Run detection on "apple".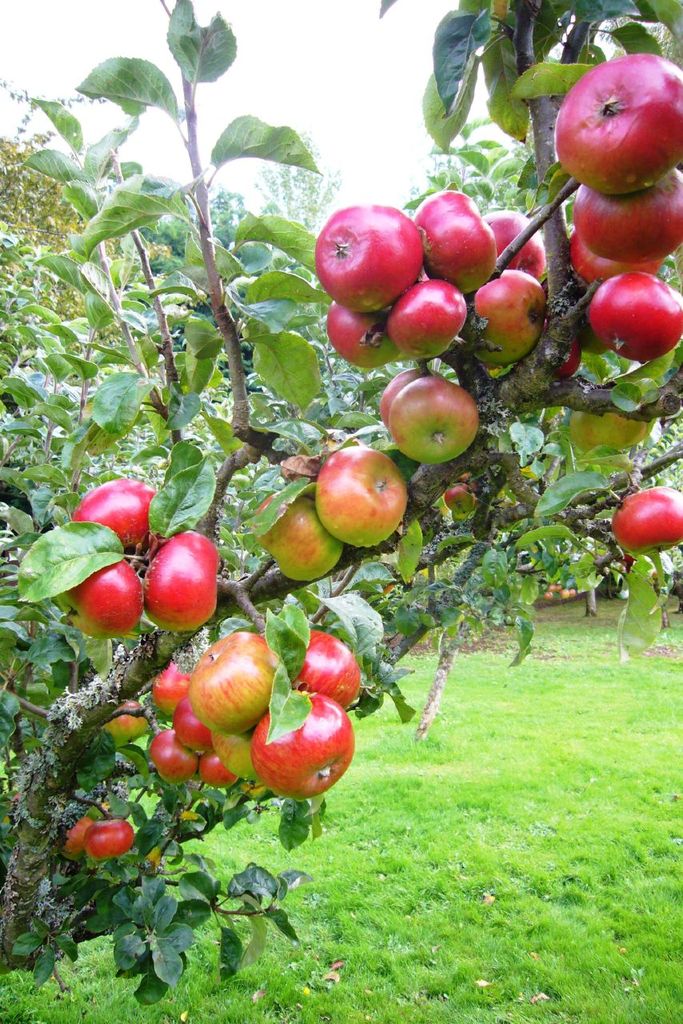
Result: [x1=457, y1=477, x2=488, y2=494].
